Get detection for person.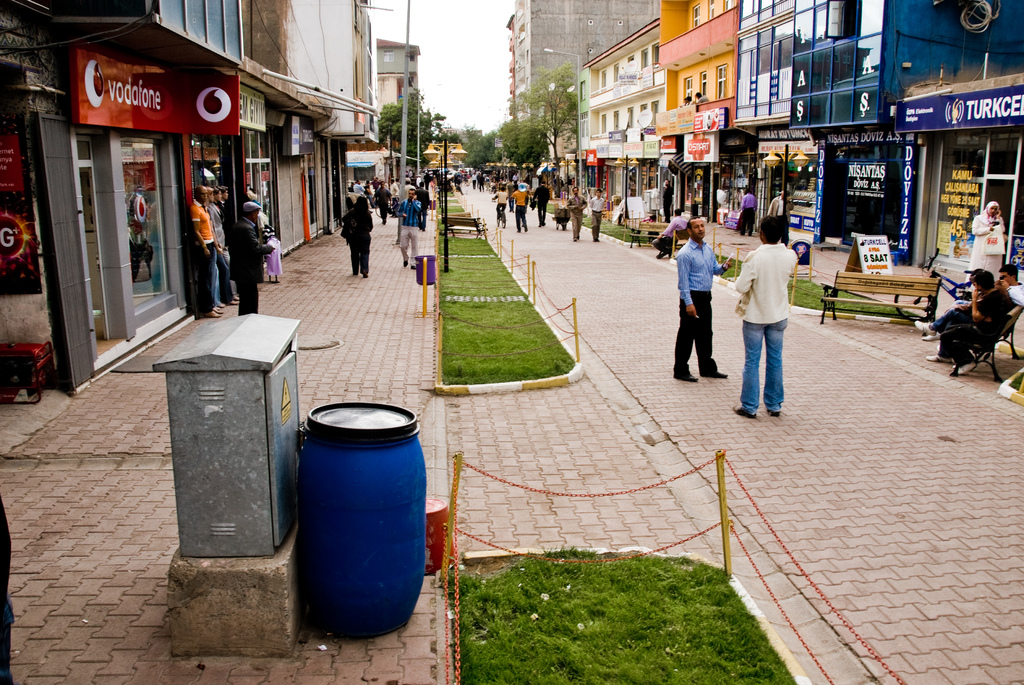
Detection: [x1=767, y1=192, x2=792, y2=216].
